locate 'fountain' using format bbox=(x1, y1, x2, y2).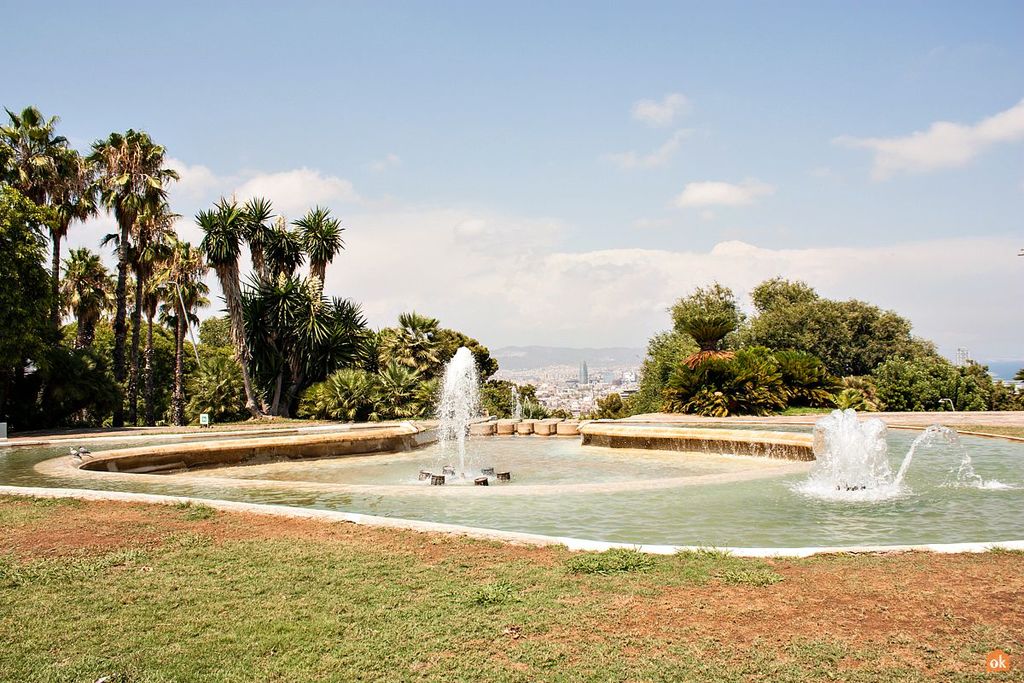
bbox=(777, 404, 977, 511).
